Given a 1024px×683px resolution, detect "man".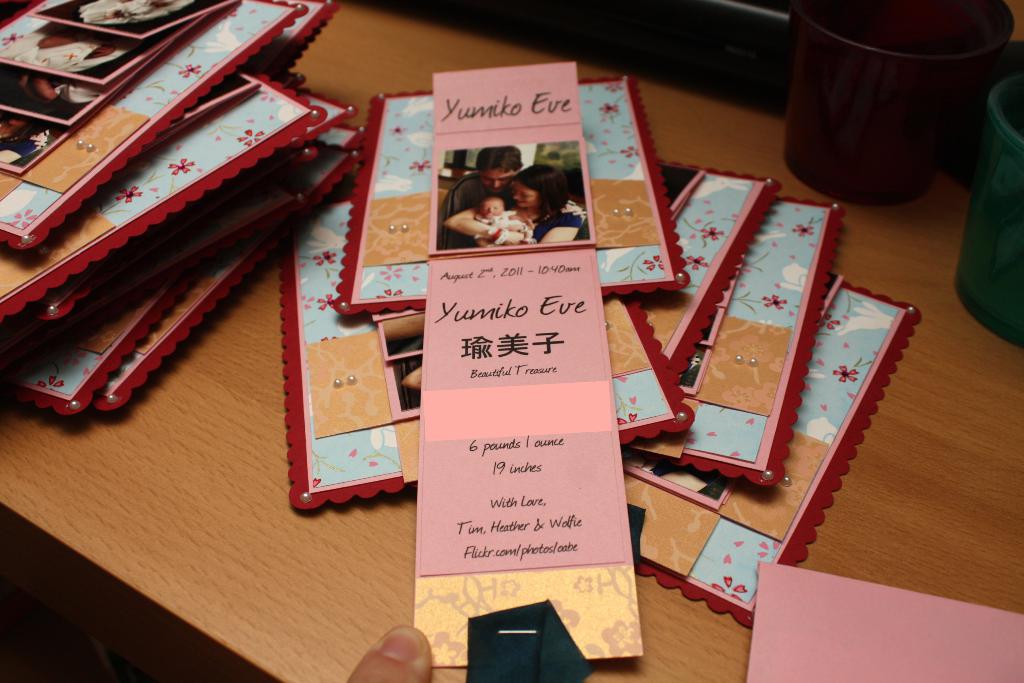
BBox(443, 143, 588, 246).
